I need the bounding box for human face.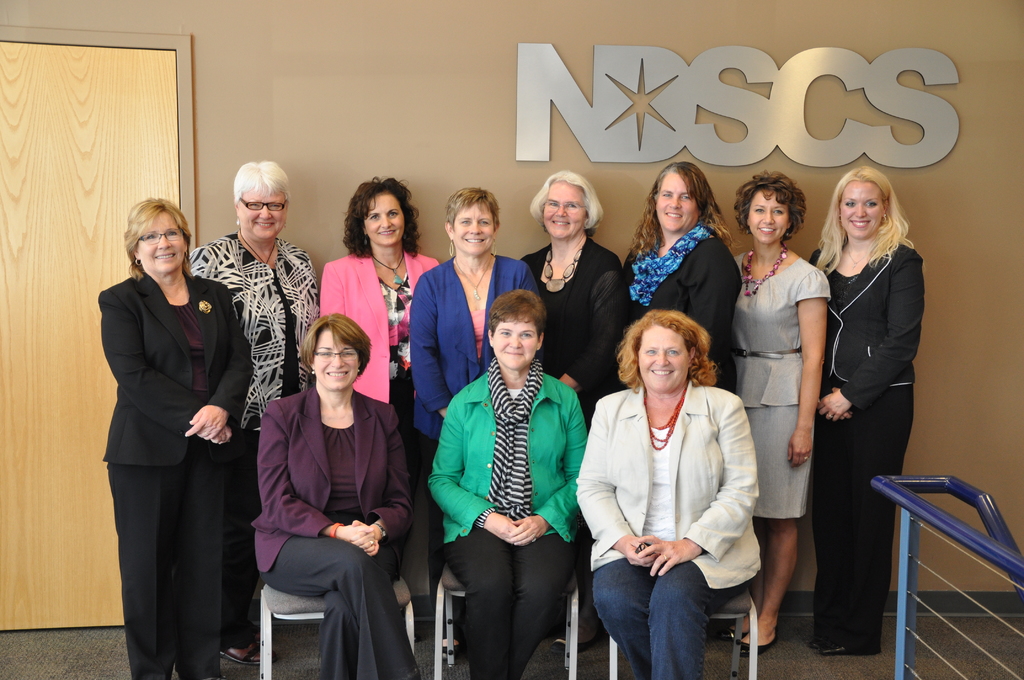
Here it is: [314, 330, 363, 387].
